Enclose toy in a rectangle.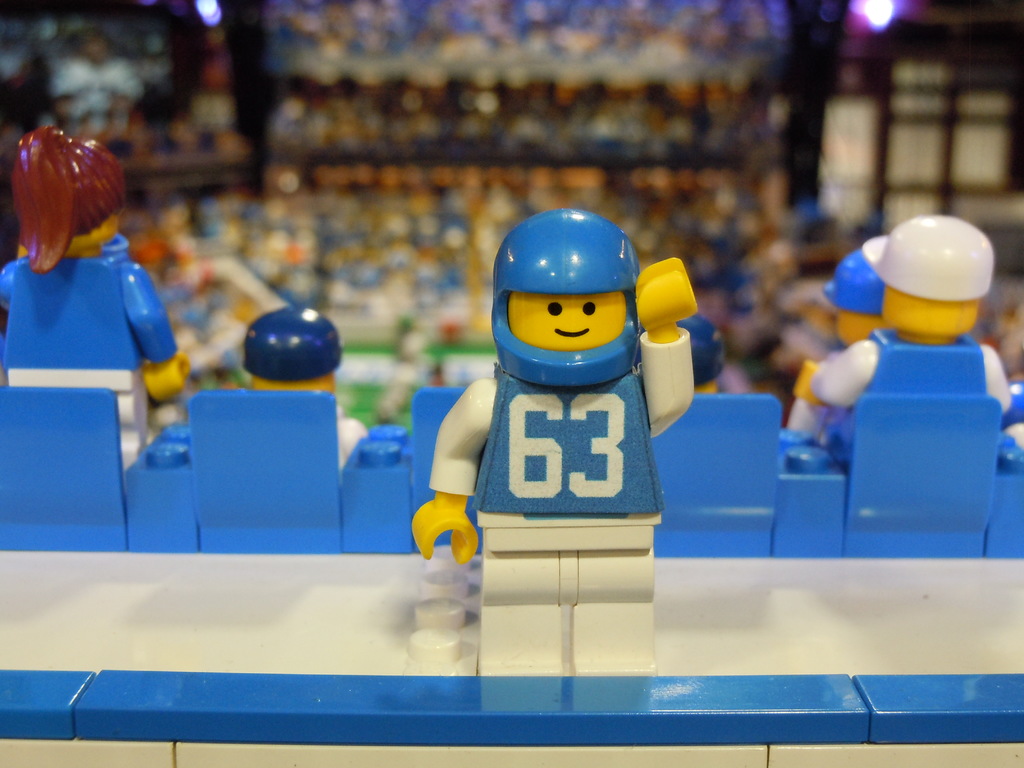
BBox(0, 120, 189, 456).
